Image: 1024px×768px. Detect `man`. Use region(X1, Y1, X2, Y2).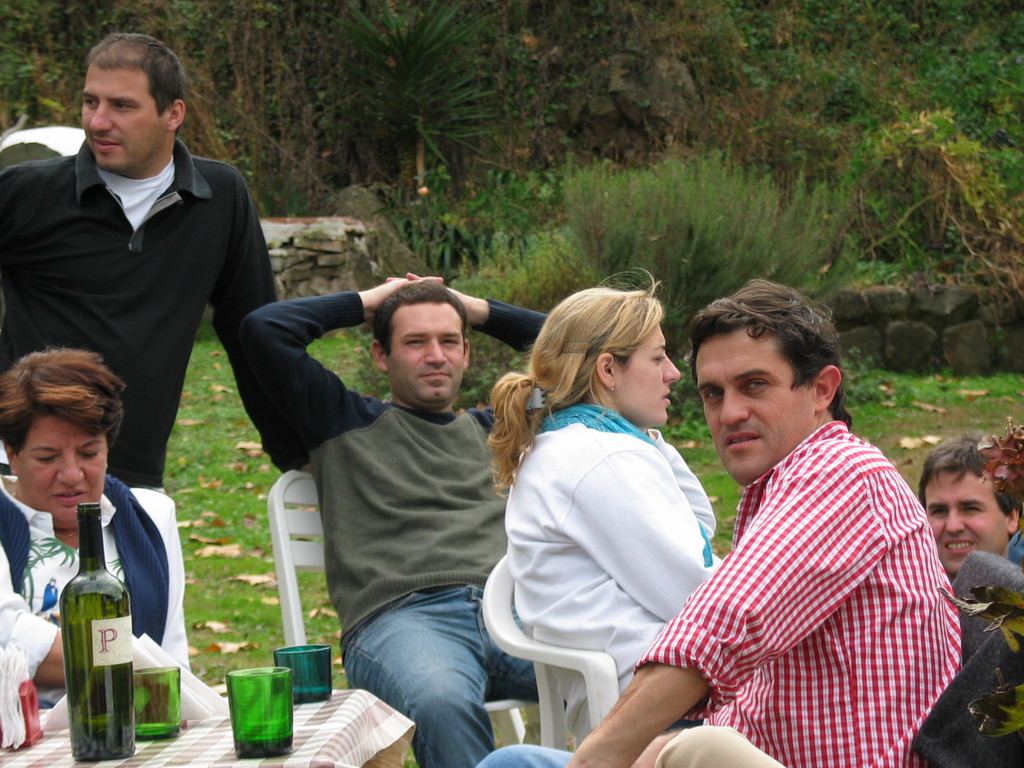
region(241, 268, 551, 767).
